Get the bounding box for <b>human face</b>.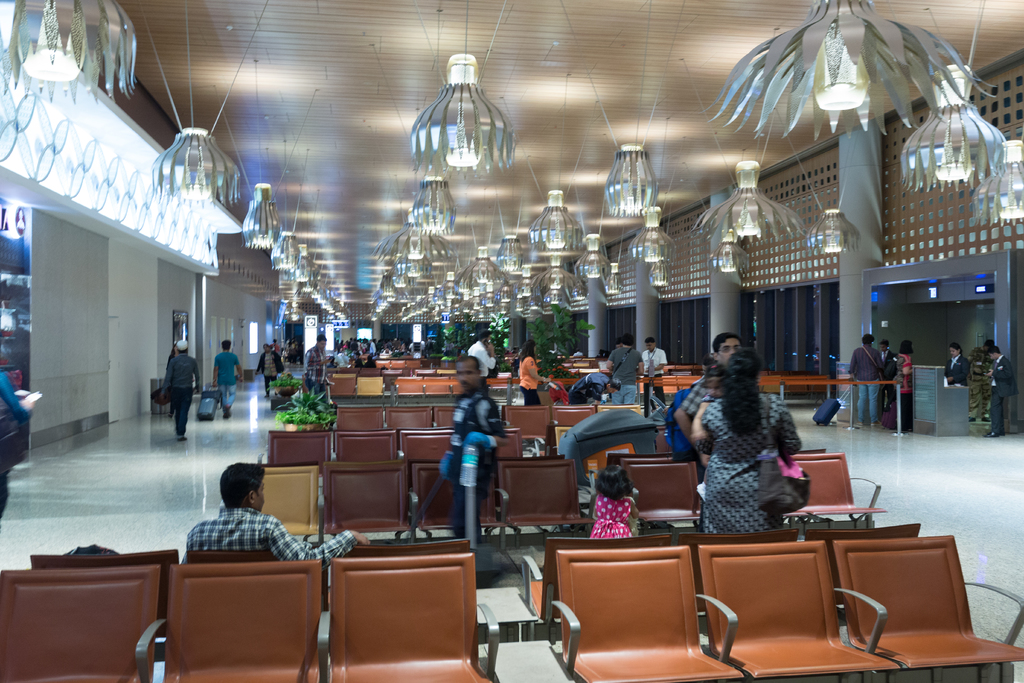
crop(644, 342, 652, 352).
